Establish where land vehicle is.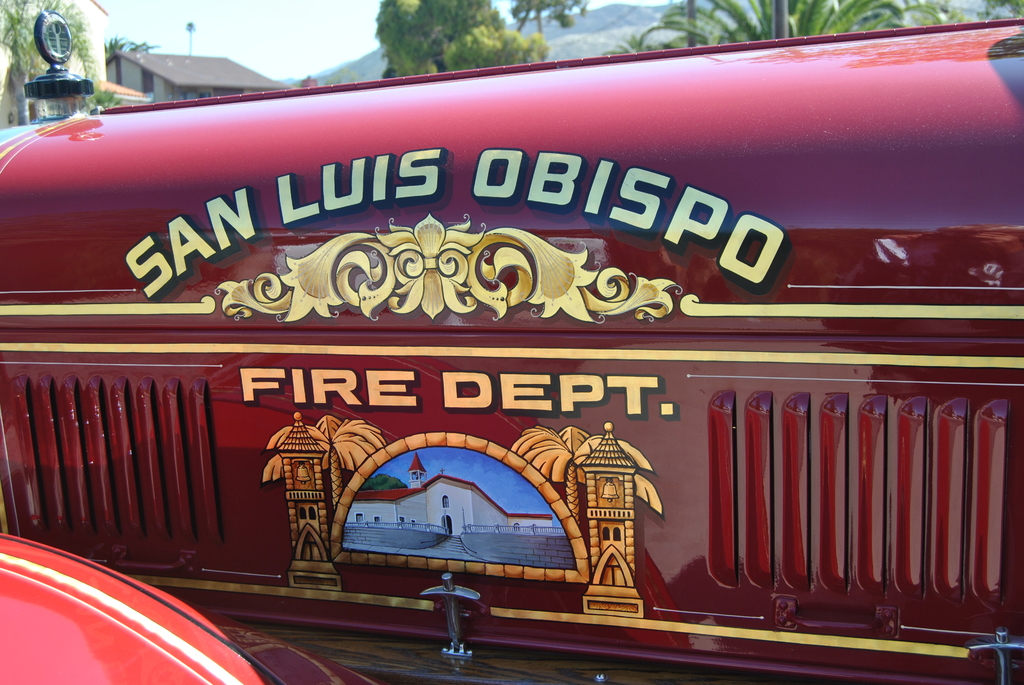
Established at box(58, 45, 1023, 684).
